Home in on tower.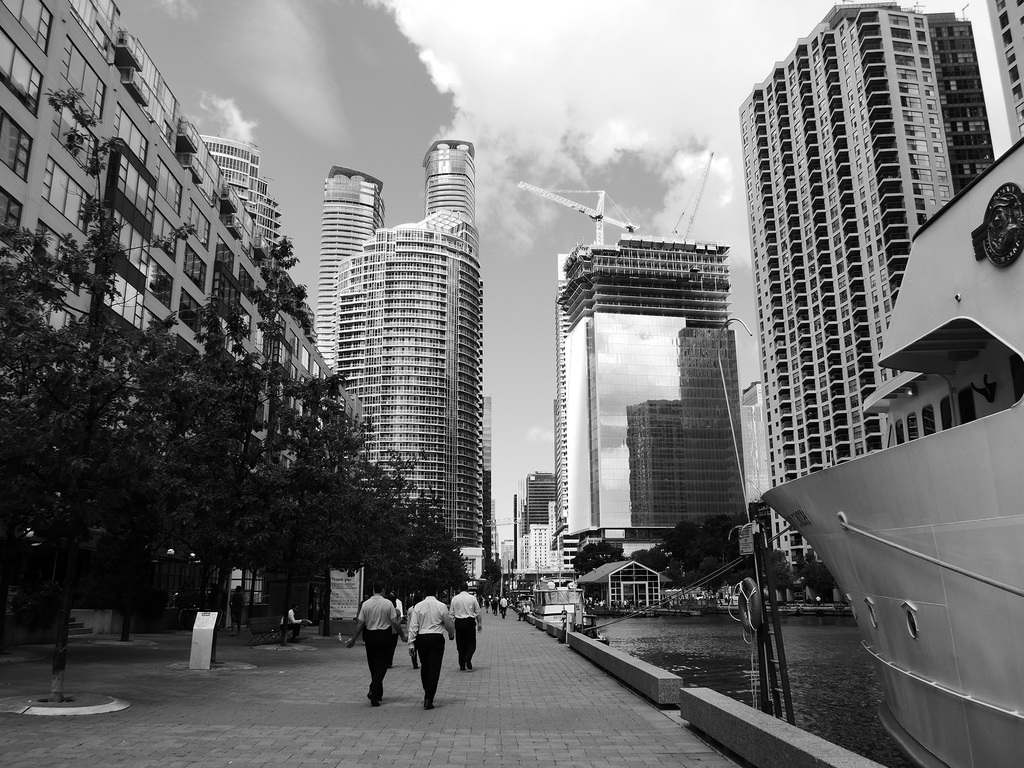
Homed in at 742:0:991:607.
